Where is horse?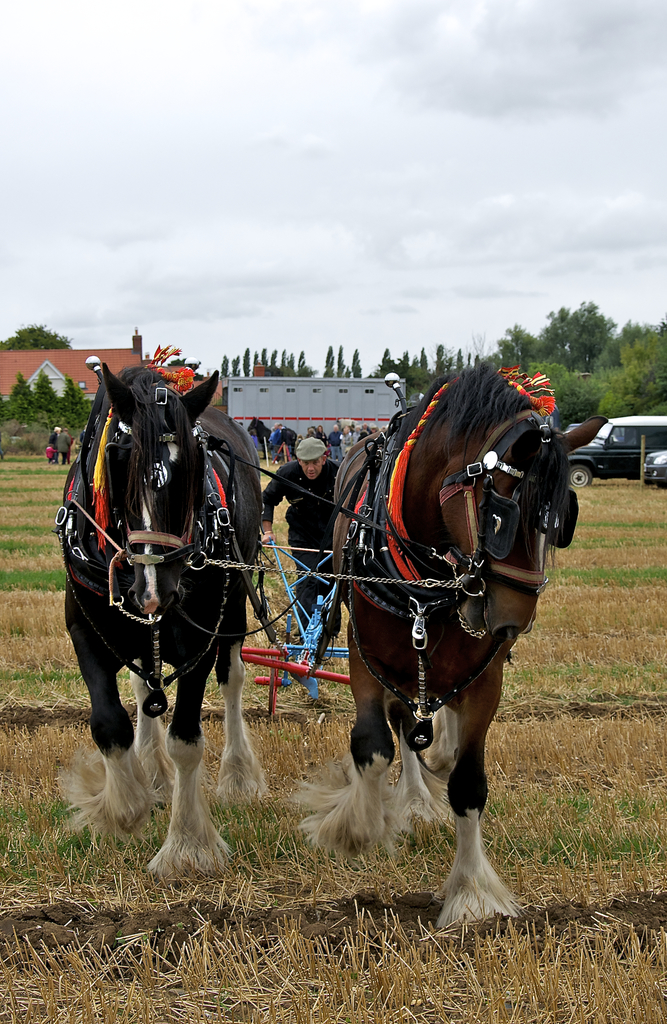
x1=322, y1=349, x2=571, y2=941.
